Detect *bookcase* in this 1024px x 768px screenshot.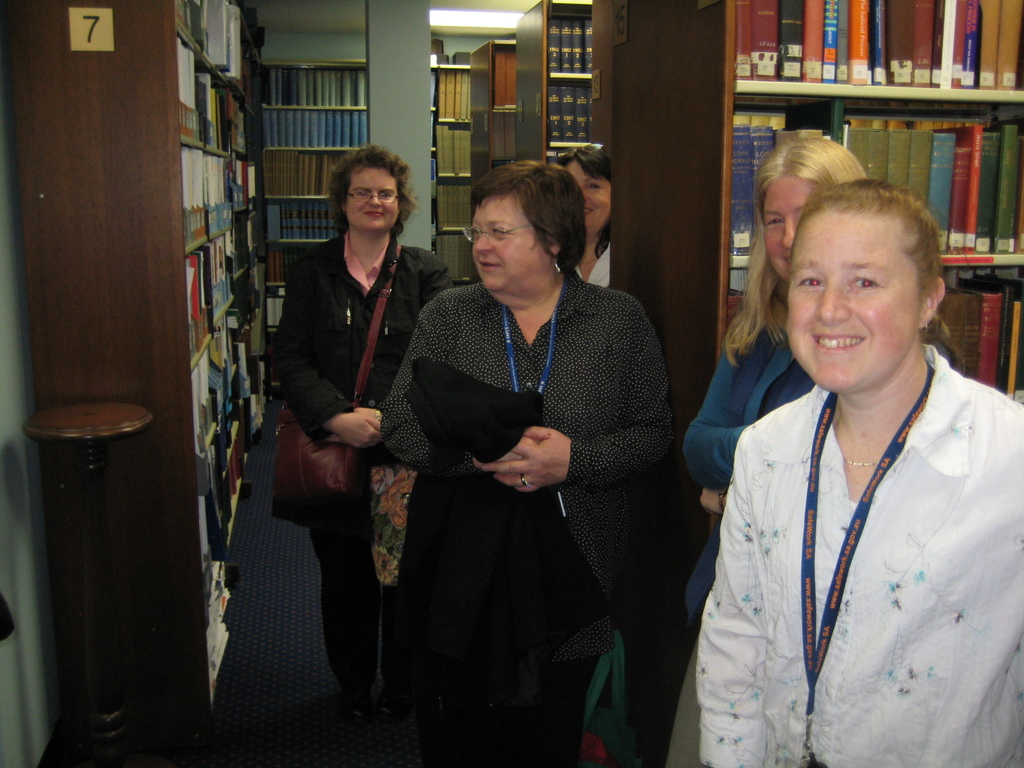
Detection: [495,0,595,173].
